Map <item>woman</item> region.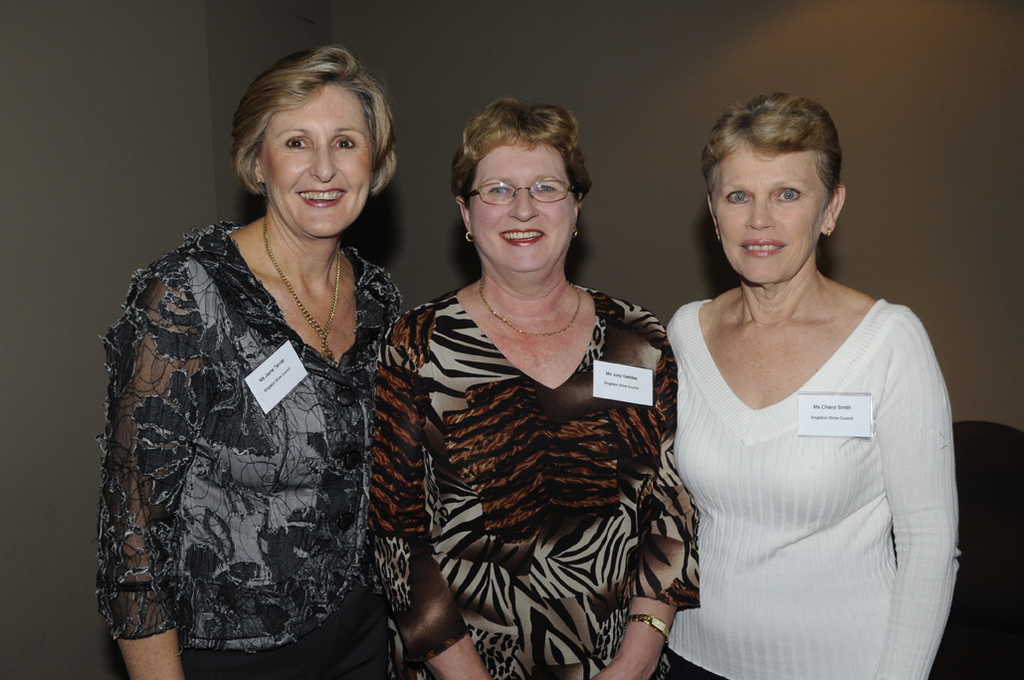
Mapped to [left=364, top=100, right=695, bottom=679].
